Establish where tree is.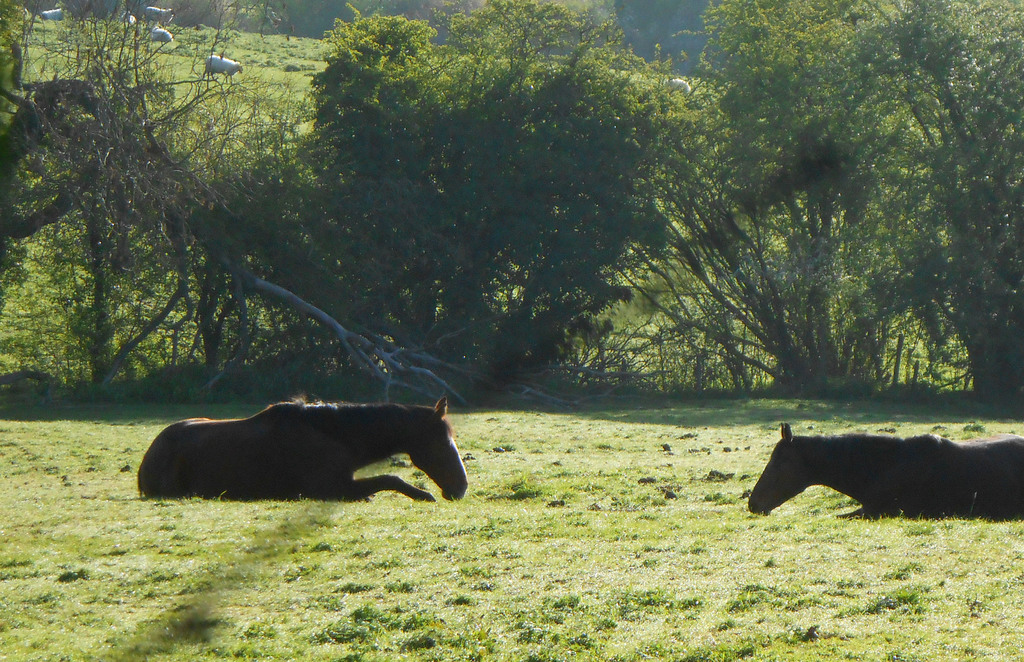
Established at {"left": 8, "top": 0, "right": 230, "bottom": 391}.
